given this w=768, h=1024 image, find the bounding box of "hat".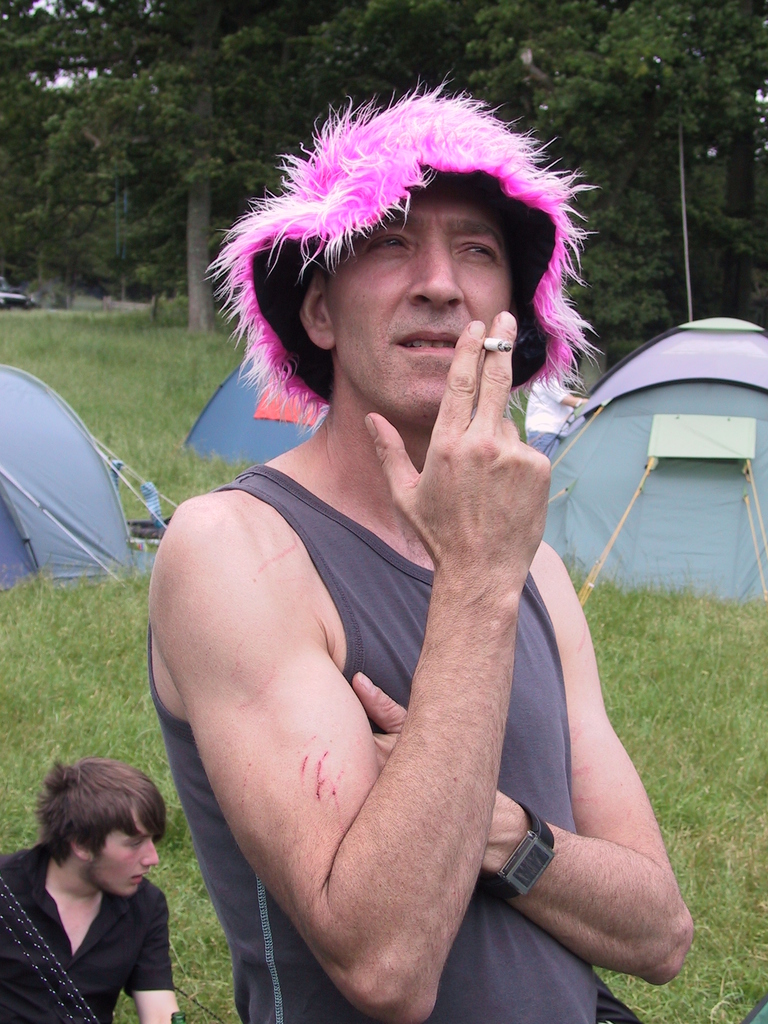
208 76 605 428.
